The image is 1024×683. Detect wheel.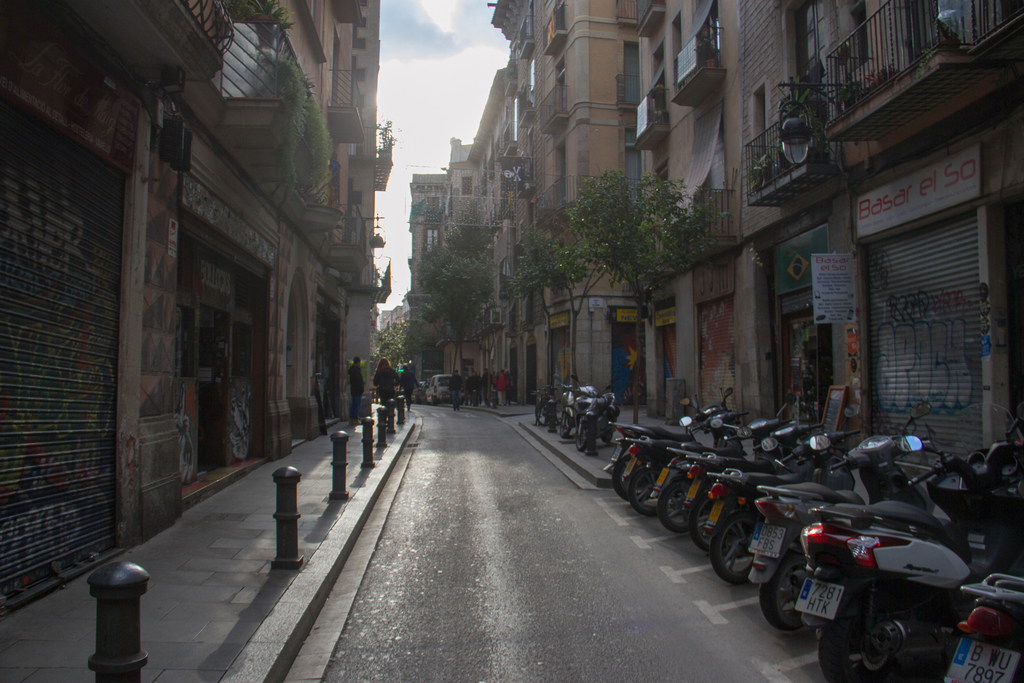
Detection: Rect(572, 420, 589, 451).
